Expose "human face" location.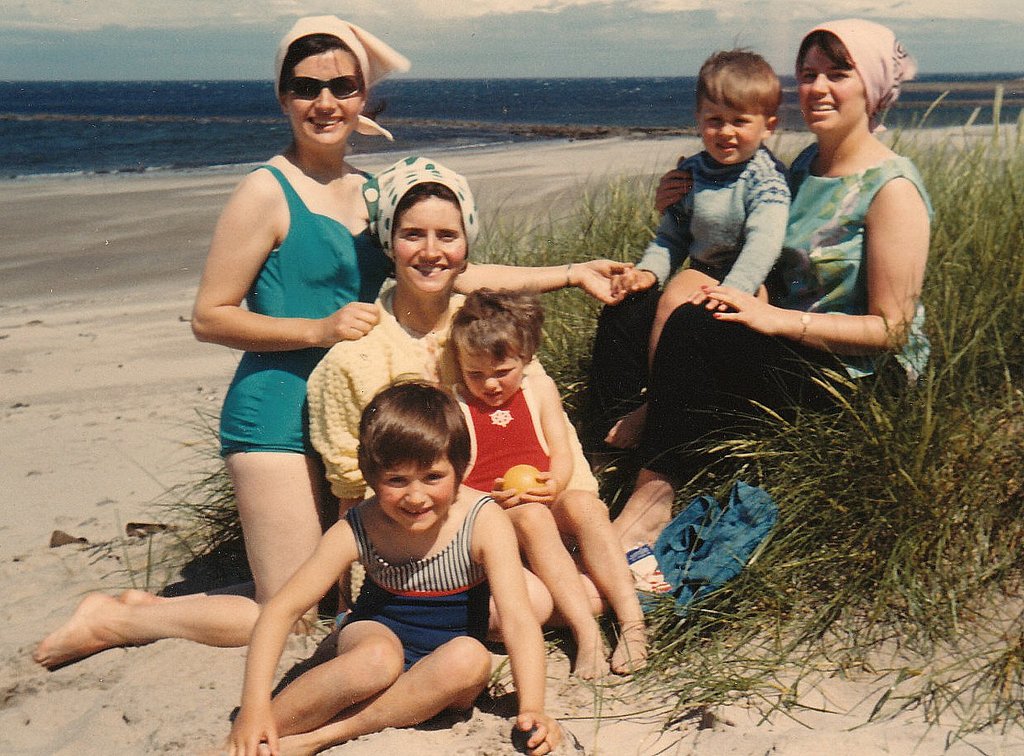
Exposed at BBox(698, 103, 760, 166).
